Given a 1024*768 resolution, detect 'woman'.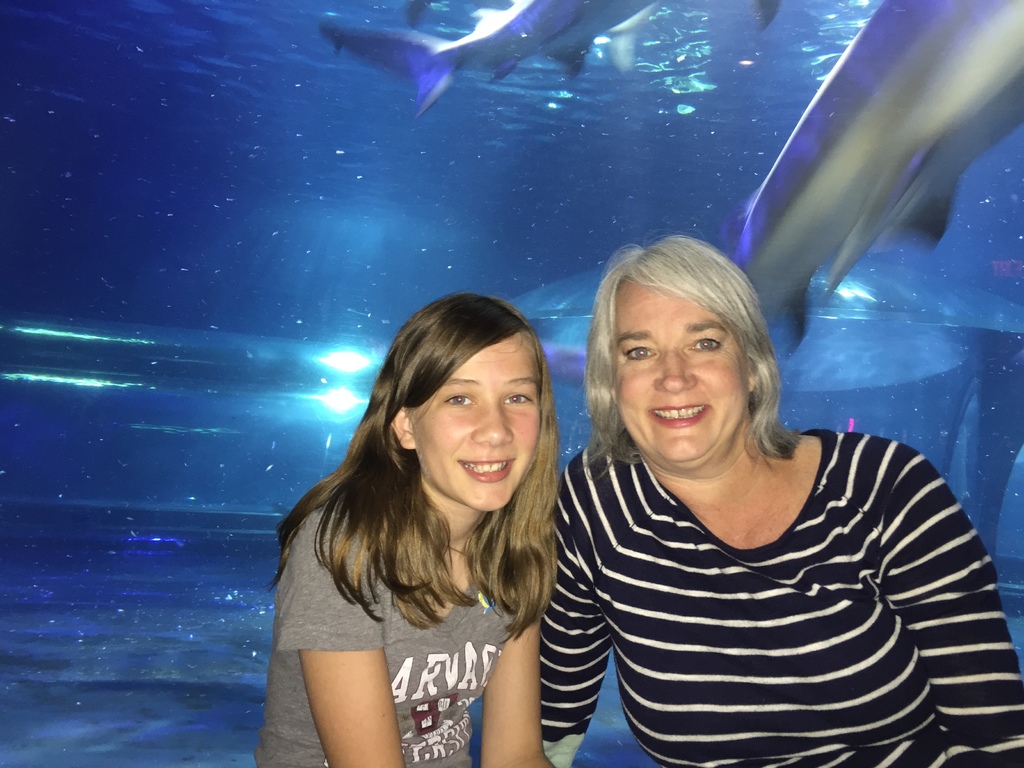
(x1=540, y1=225, x2=970, y2=767).
